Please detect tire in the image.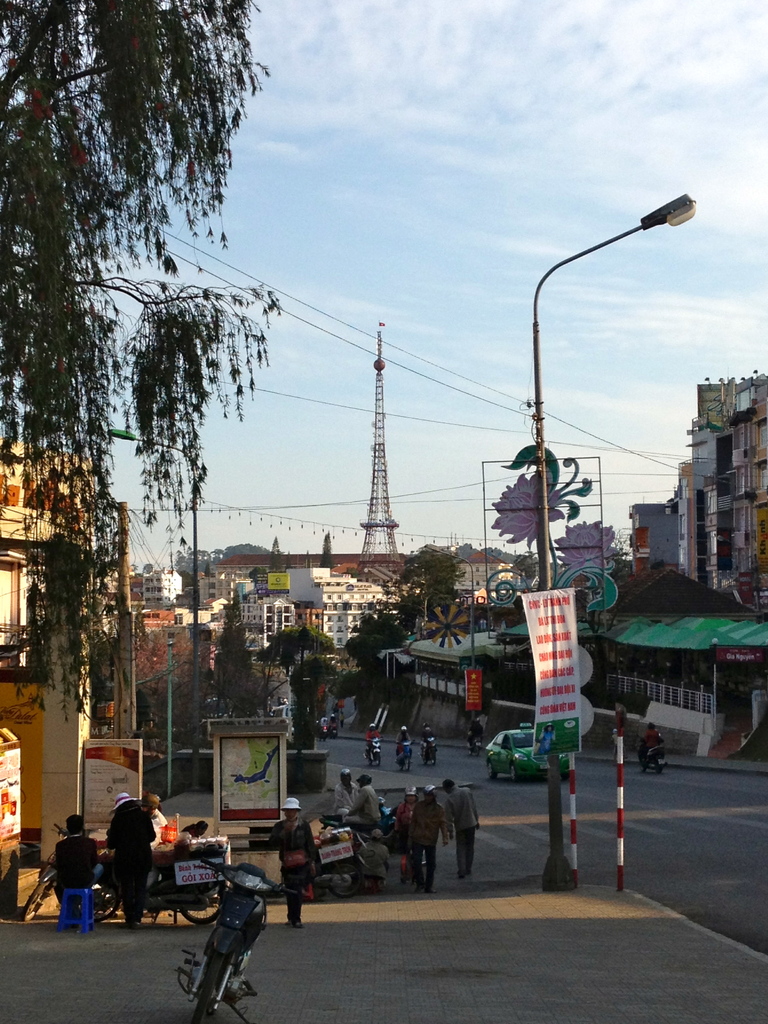
locate(636, 755, 648, 776).
